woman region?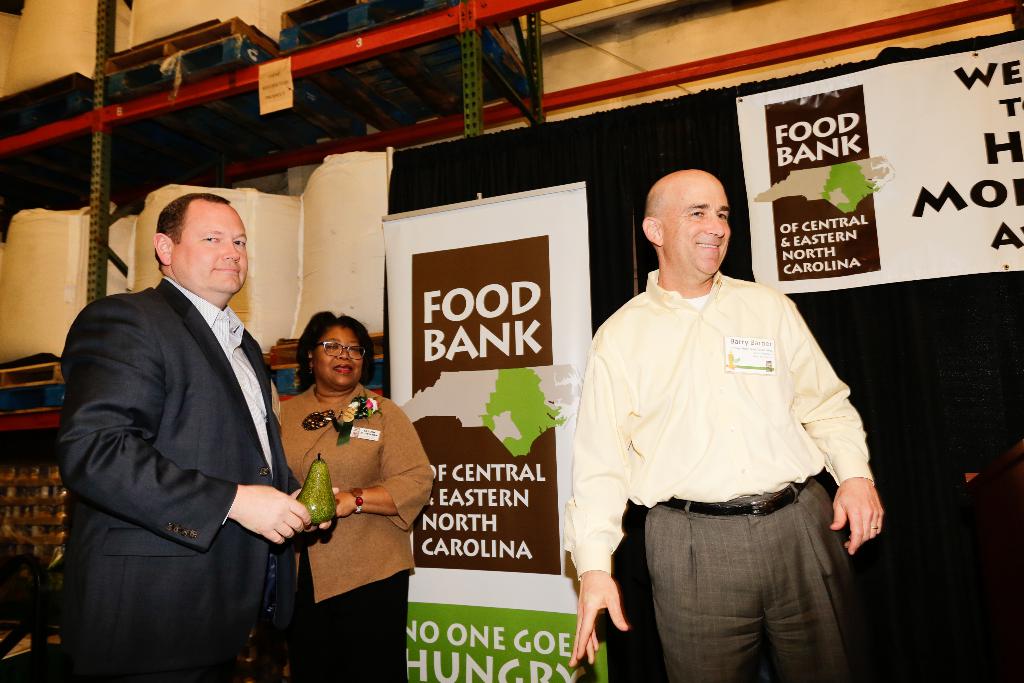
bbox(271, 311, 420, 672)
